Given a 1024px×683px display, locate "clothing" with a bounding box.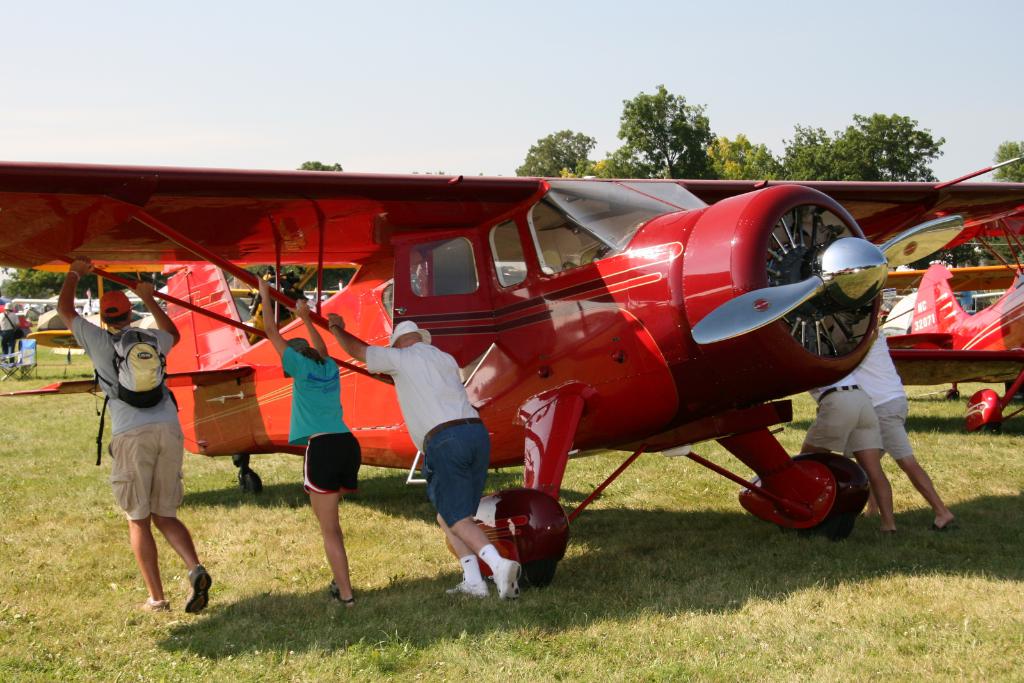
Located: {"x1": 803, "y1": 376, "x2": 881, "y2": 458}.
